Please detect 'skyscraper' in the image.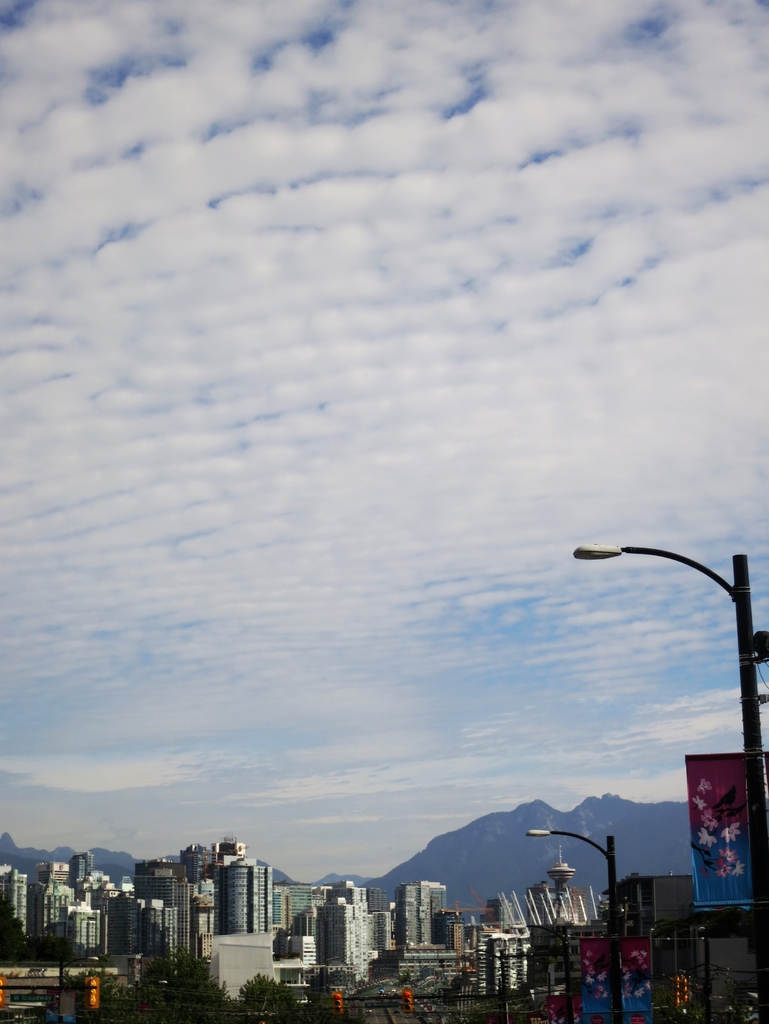
crop(397, 876, 448, 946).
